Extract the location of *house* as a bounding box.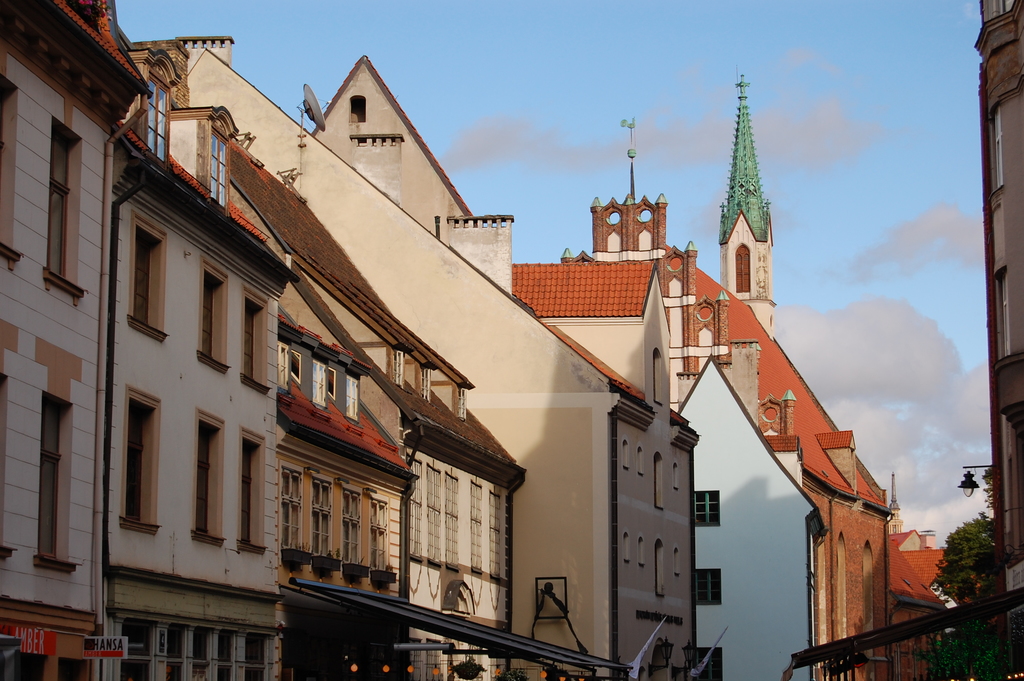
[left=976, top=0, right=1023, bottom=680].
